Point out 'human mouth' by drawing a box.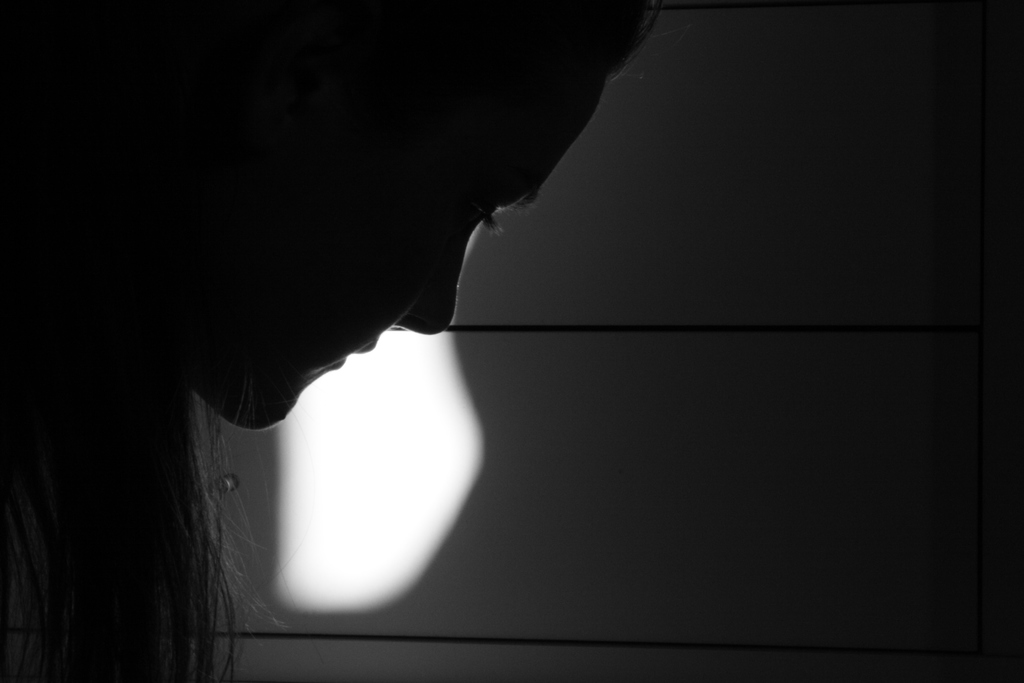
BBox(328, 342, 378, 372).
